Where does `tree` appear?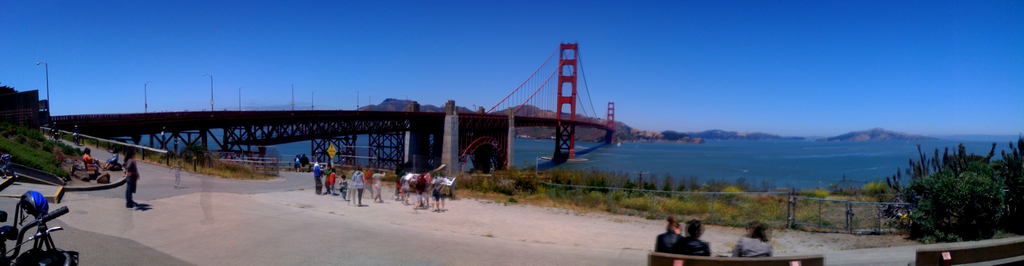
Appears at select_region(899, 144, 1007, 235).
